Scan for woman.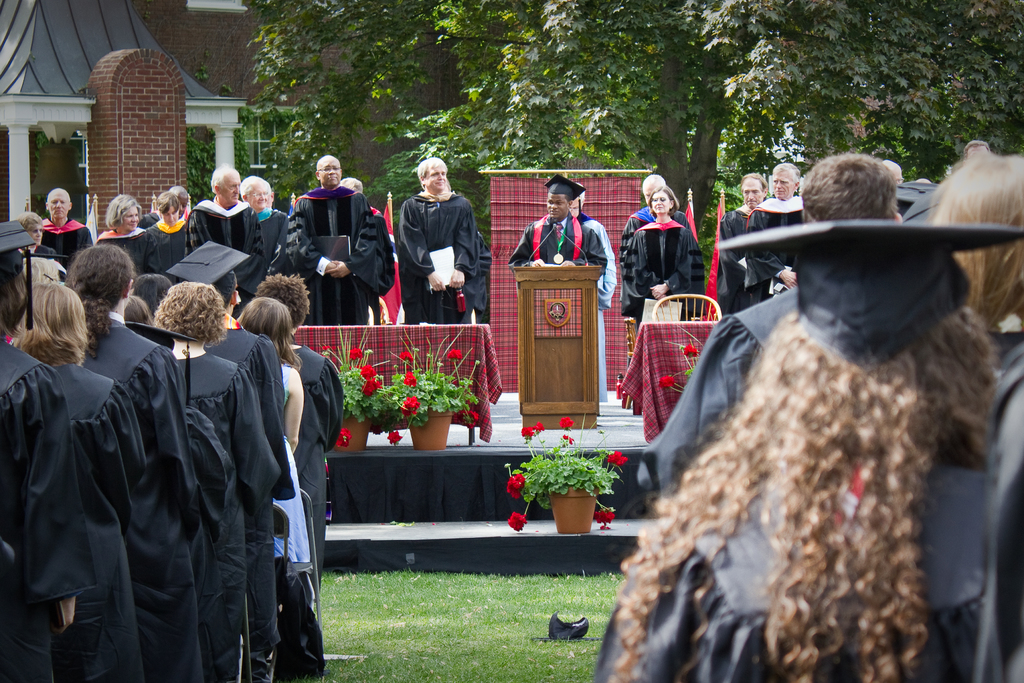
Scan result: 154, 283, 280, 682.
